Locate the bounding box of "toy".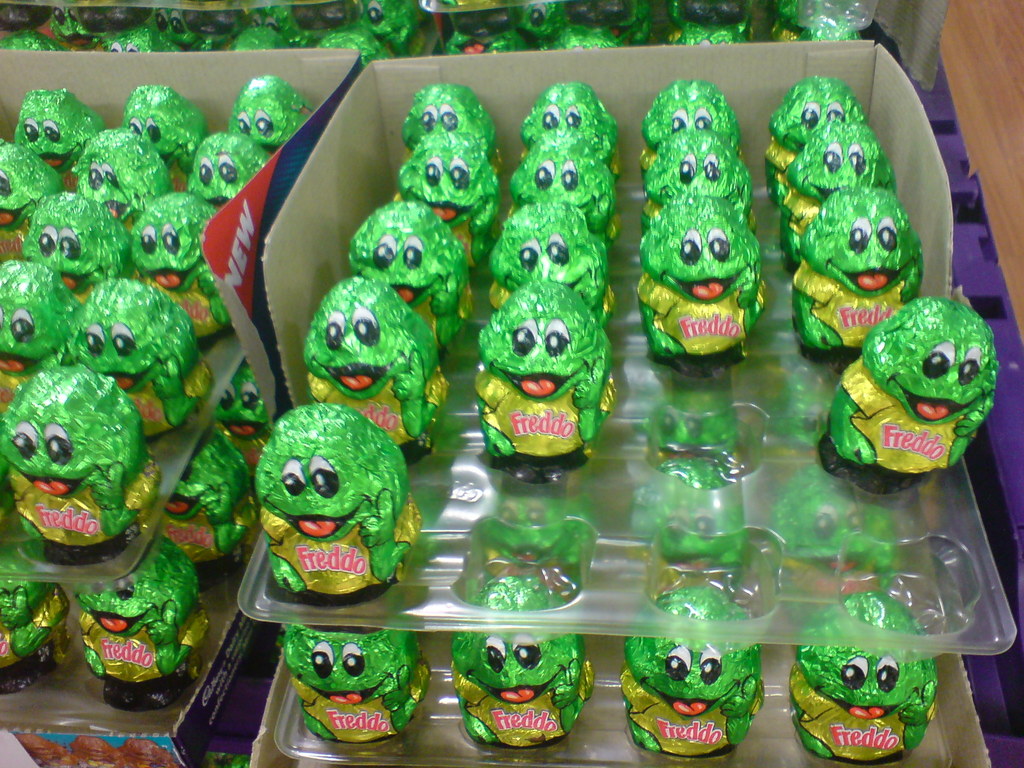
Bounding box: region(0, 447, 17, 520).
